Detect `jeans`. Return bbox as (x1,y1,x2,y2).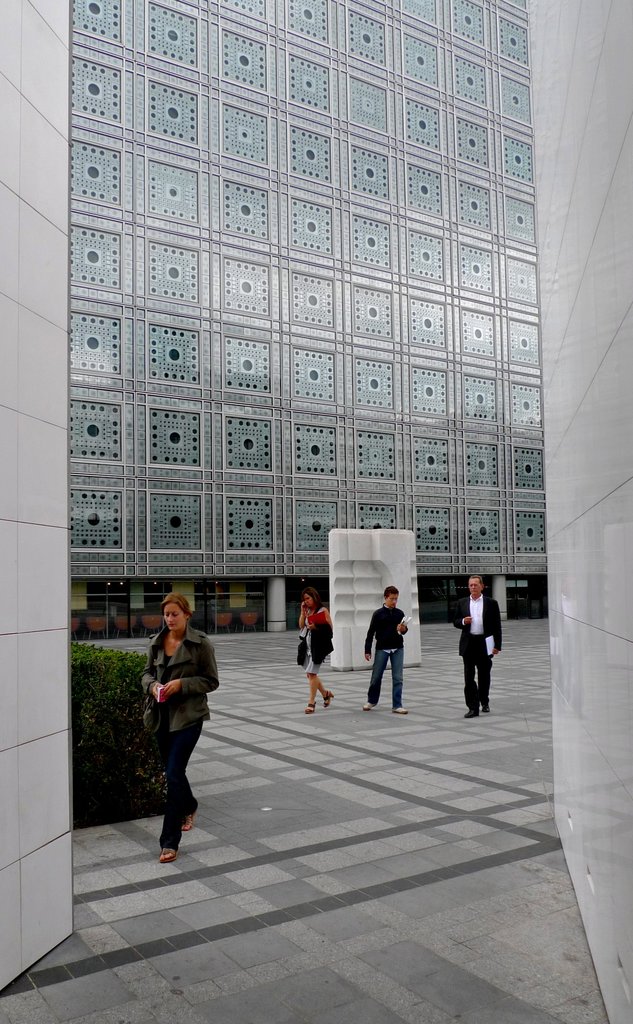
(359,659,409,721).
